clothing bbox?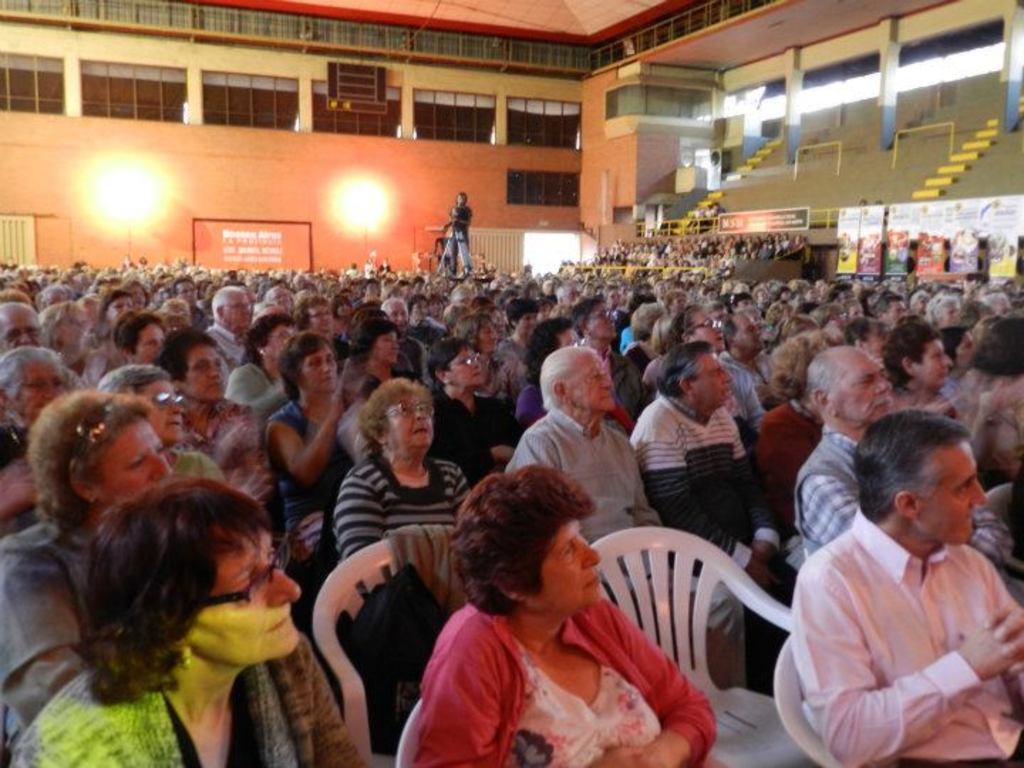
l=774, t=479, r=1014, b=765
